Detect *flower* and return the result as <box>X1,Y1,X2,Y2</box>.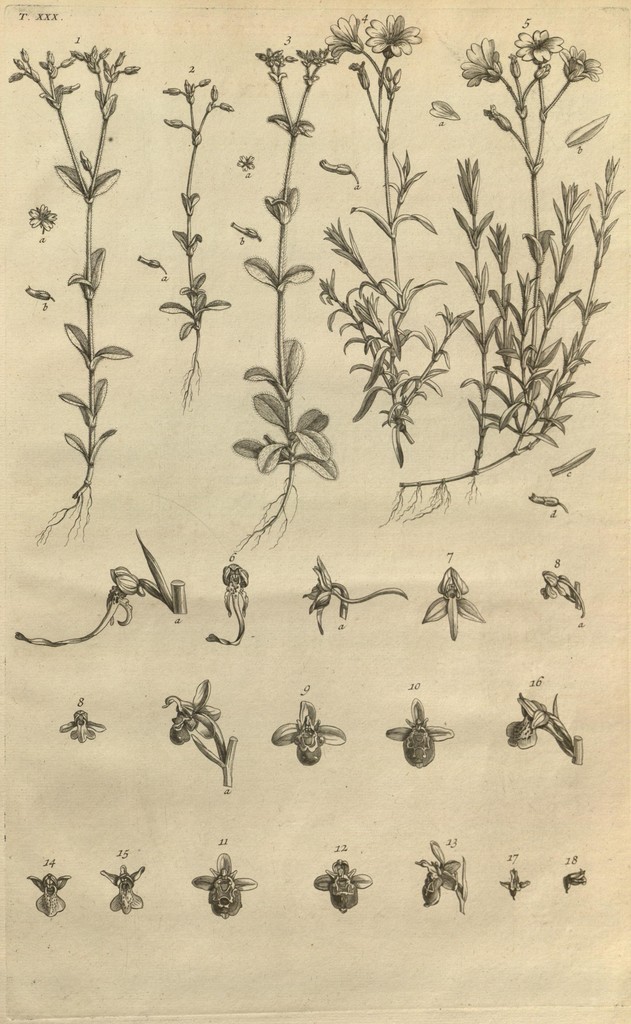
<box>365,13,422,61</box>.
